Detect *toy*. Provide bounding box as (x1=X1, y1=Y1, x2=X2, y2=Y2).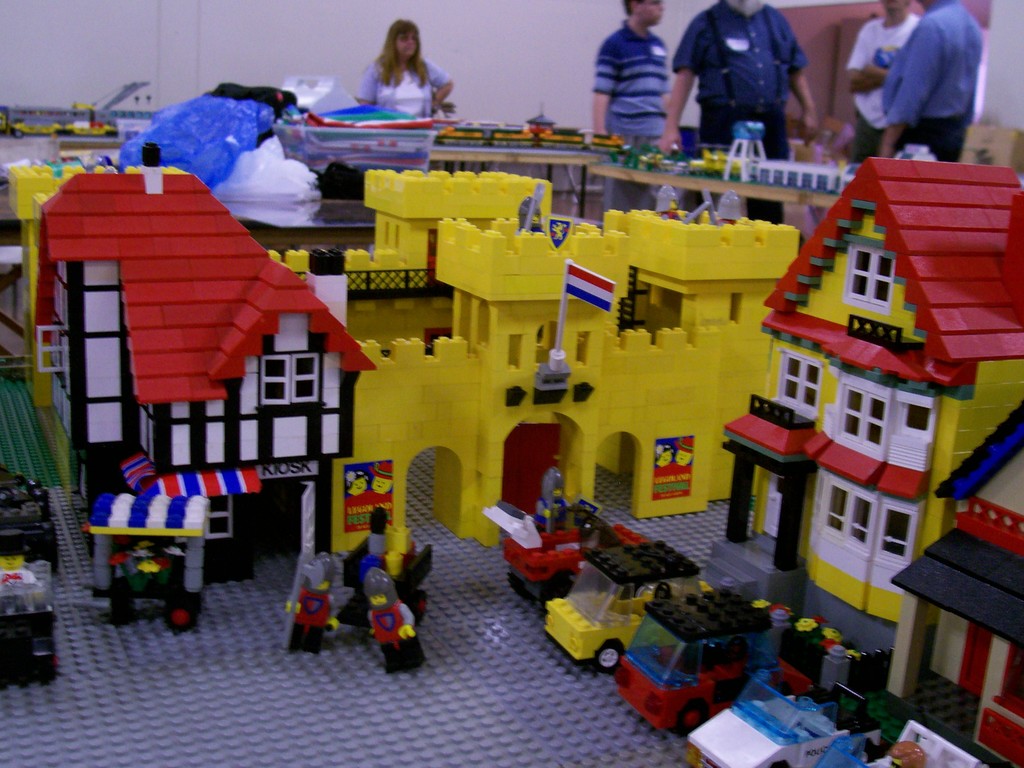
(x1=671, y1=617, x2=883, y2=767).
